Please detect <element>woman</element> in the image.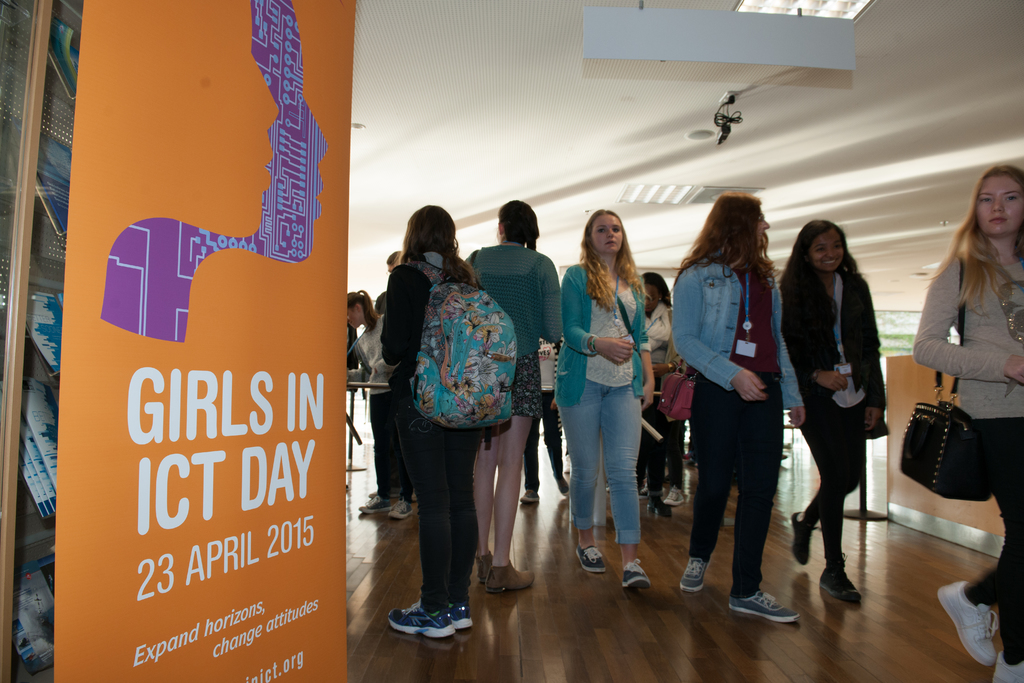
bbox=[344, 287, 385, 513].
